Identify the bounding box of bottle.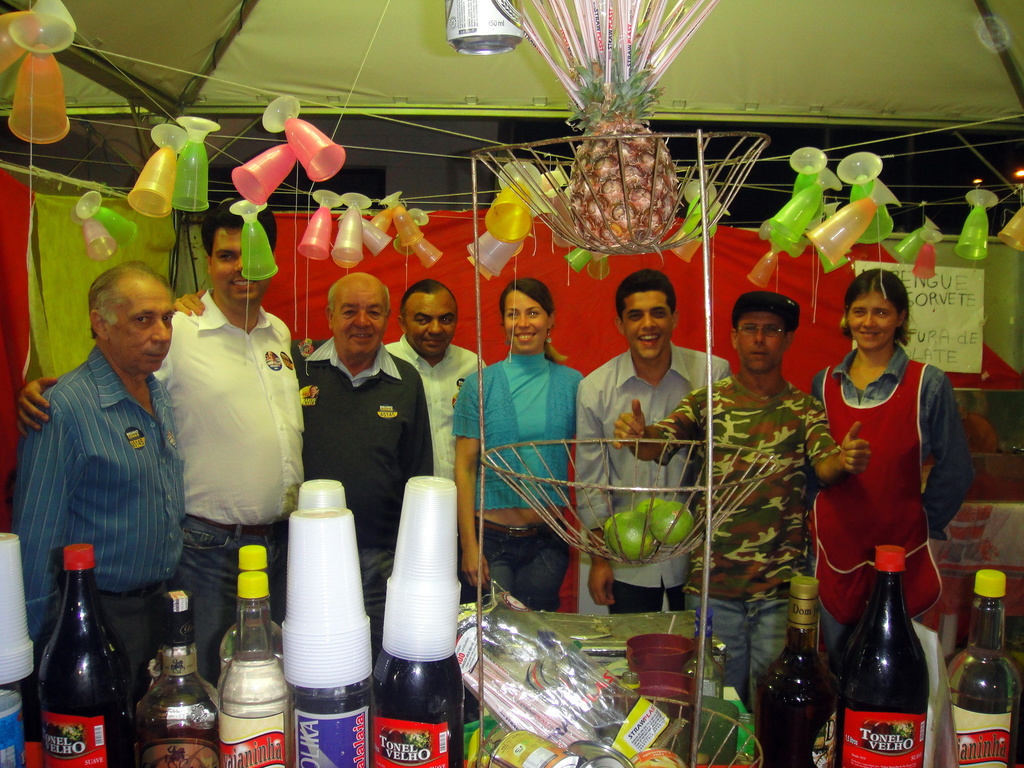
bbox(371, 650, 463, 767).
